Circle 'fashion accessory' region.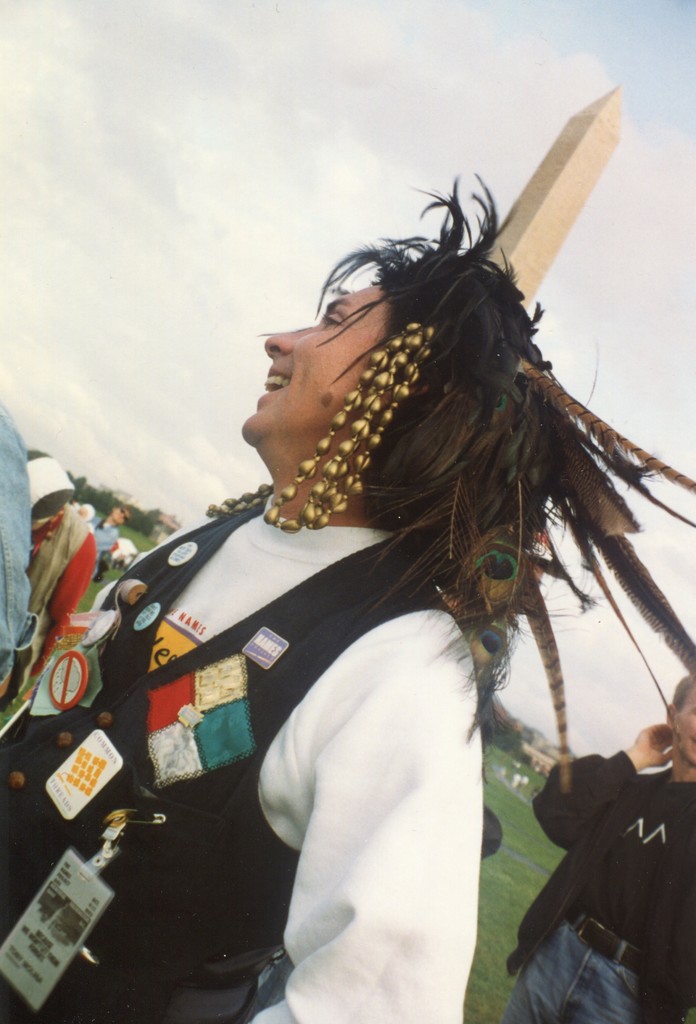
Region: [x1=264, y1=327, x2=436, y2=537].
